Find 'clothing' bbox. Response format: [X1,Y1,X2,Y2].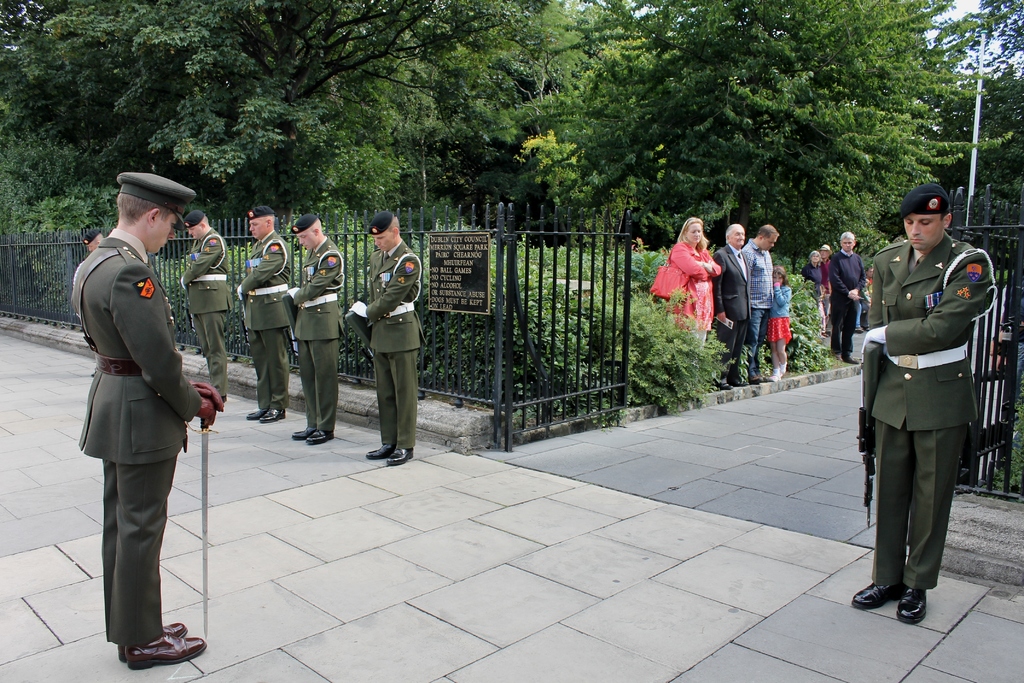
[767,282,790,343].
